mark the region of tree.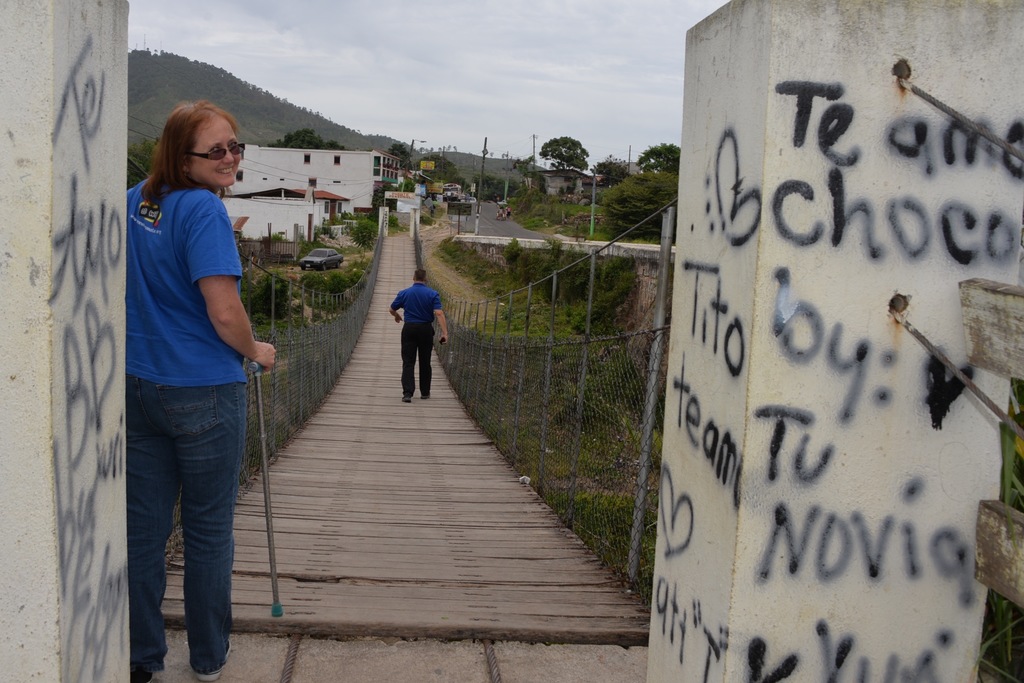
Region: <box>606,136,678,253</box>.
